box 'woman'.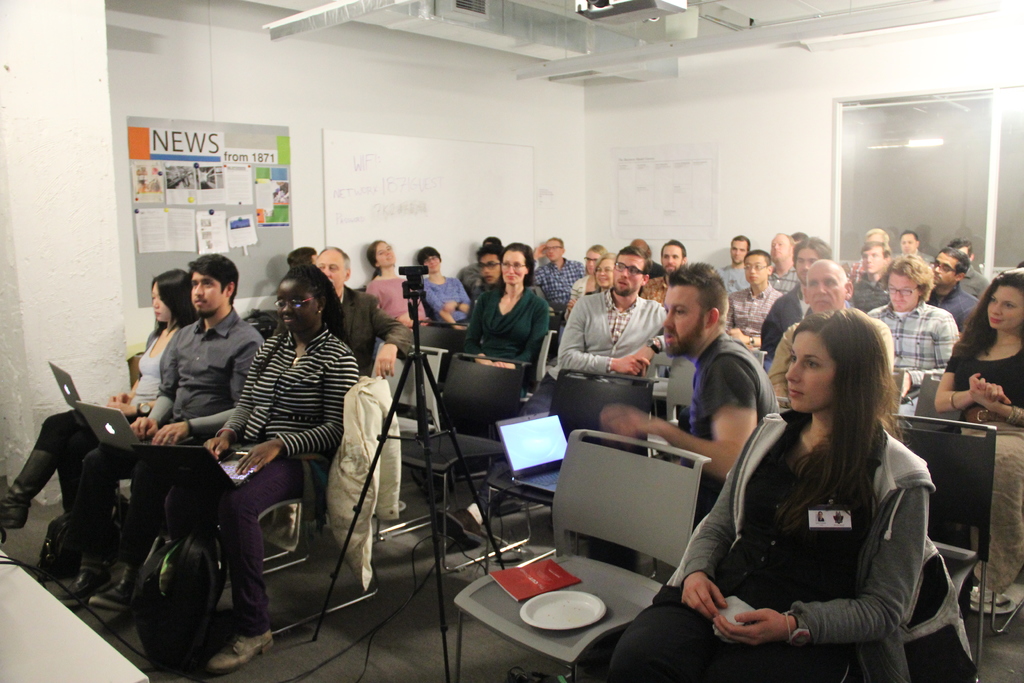
Rect(0, 265, 197, 601).
